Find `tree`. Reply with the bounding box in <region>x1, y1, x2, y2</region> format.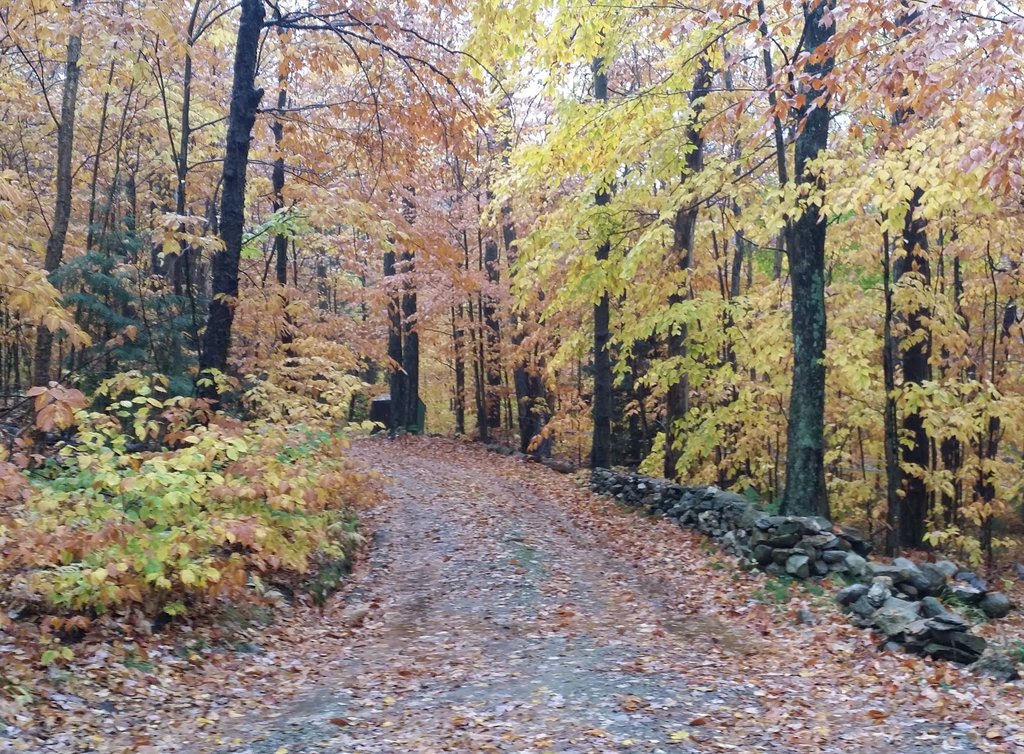
<region>619, 0, 741, 477</region>.
